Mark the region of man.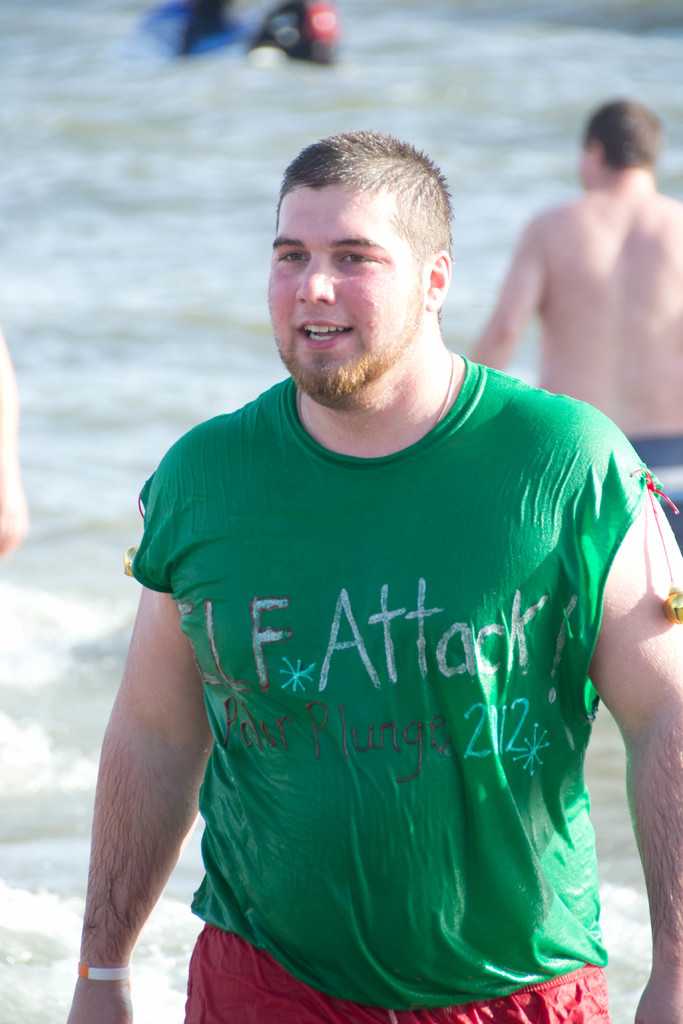
Region: pyautogui.locateOnScreen(0, 319, 31, 557).
